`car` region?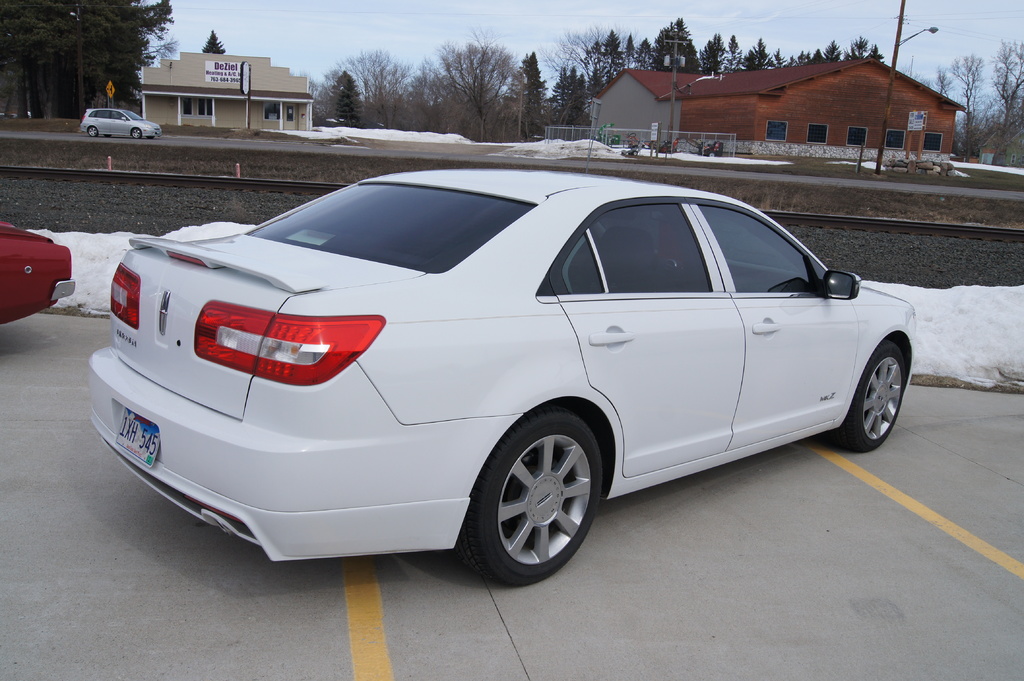
BBox(90, 170, 924, 573)
